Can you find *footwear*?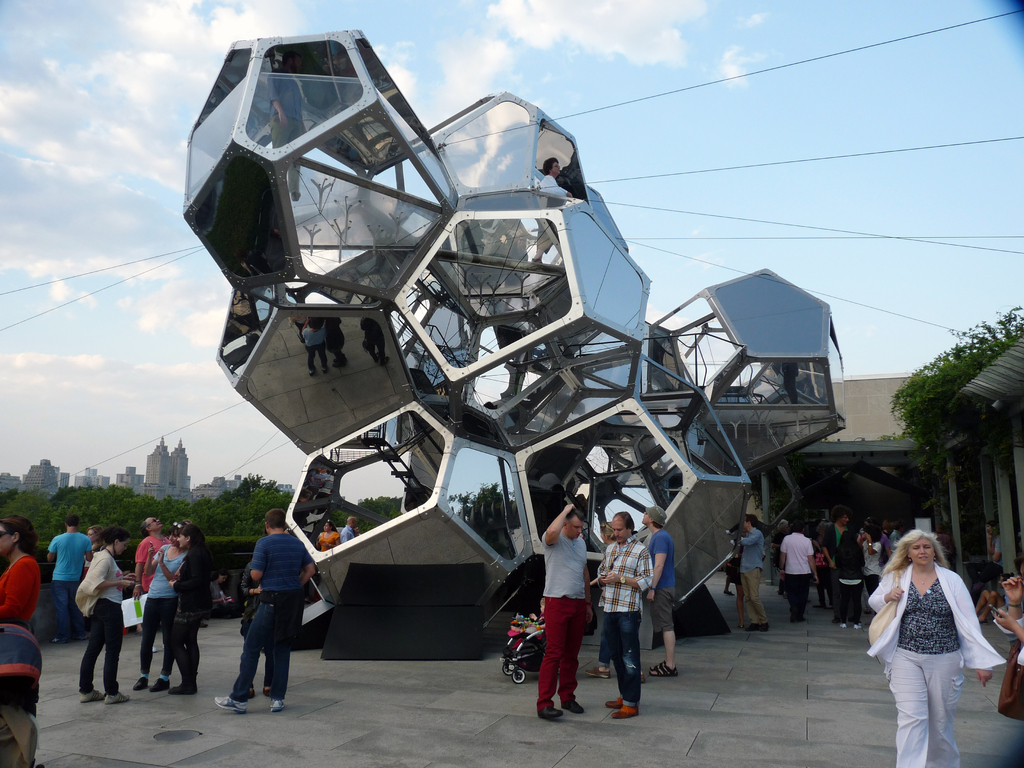
Yes, bounding box: crop(150, 683, 173, 696).
